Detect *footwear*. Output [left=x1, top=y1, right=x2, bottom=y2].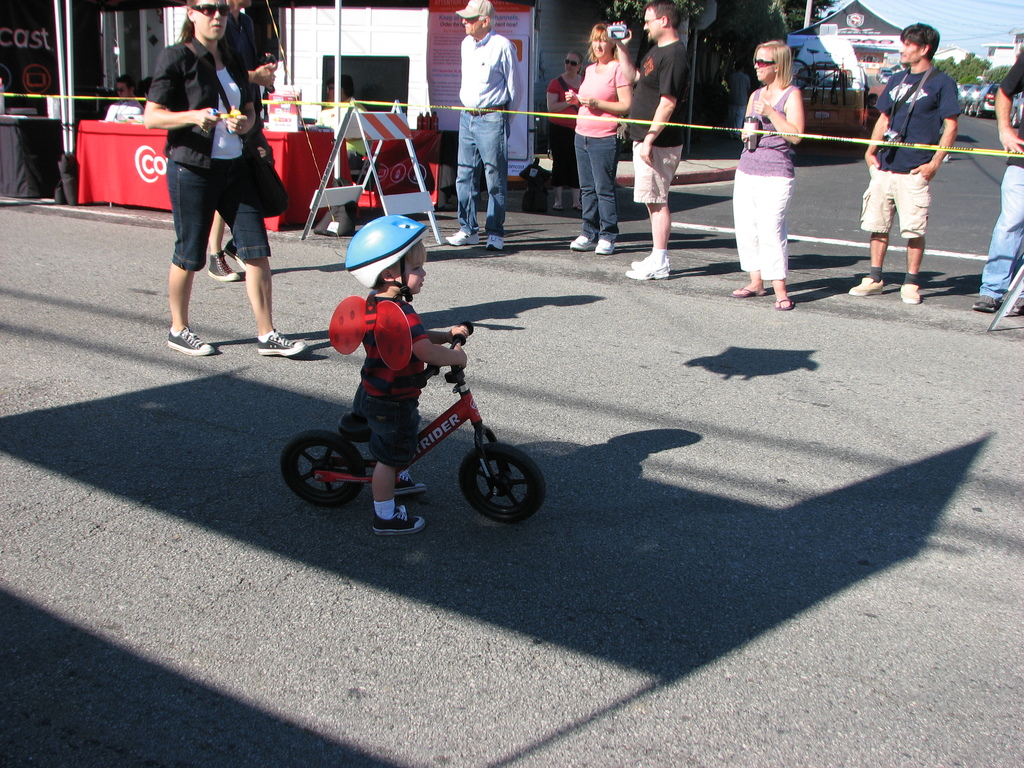
[left=218, top=238, right=243, bottom=273].
